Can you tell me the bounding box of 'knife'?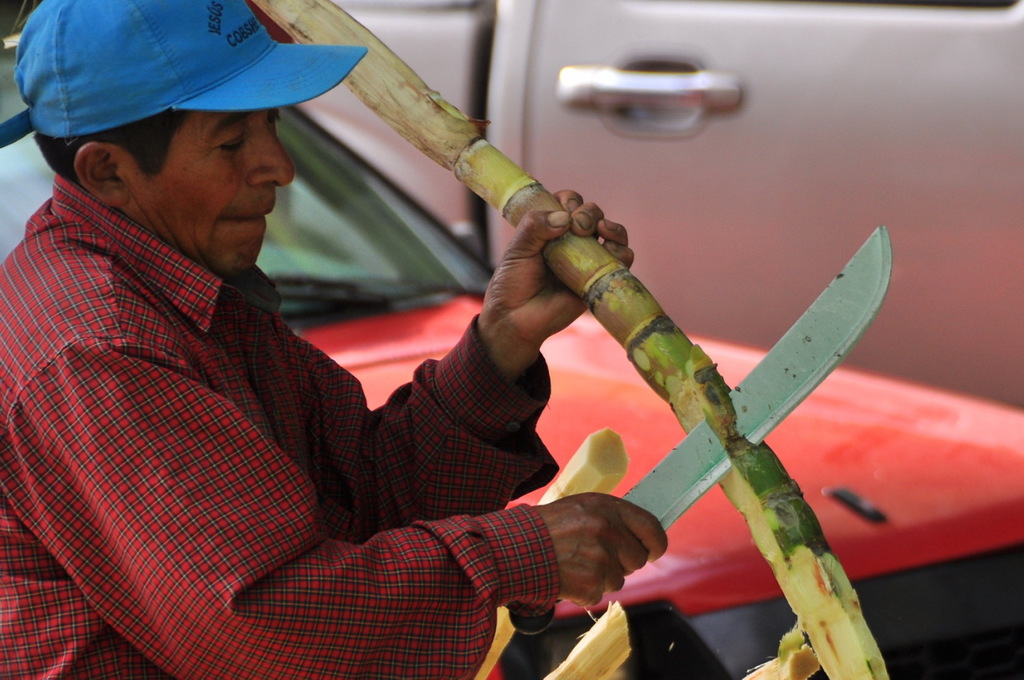
crop(621, 224, 892, 536).
